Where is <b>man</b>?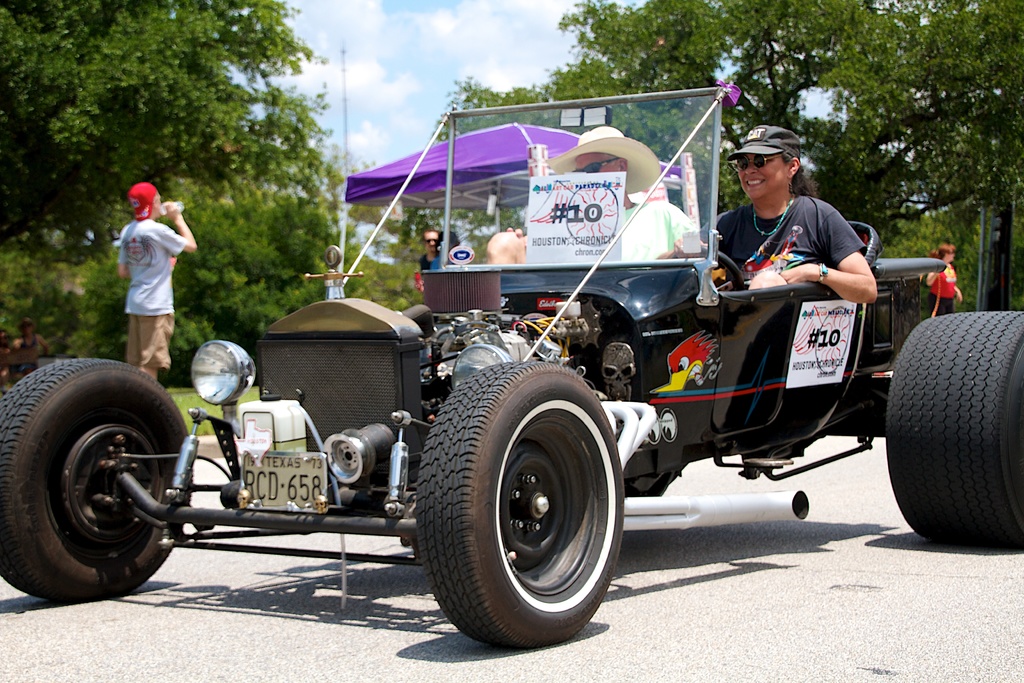
x1=115, y1=168, x2=201, y2=379.
